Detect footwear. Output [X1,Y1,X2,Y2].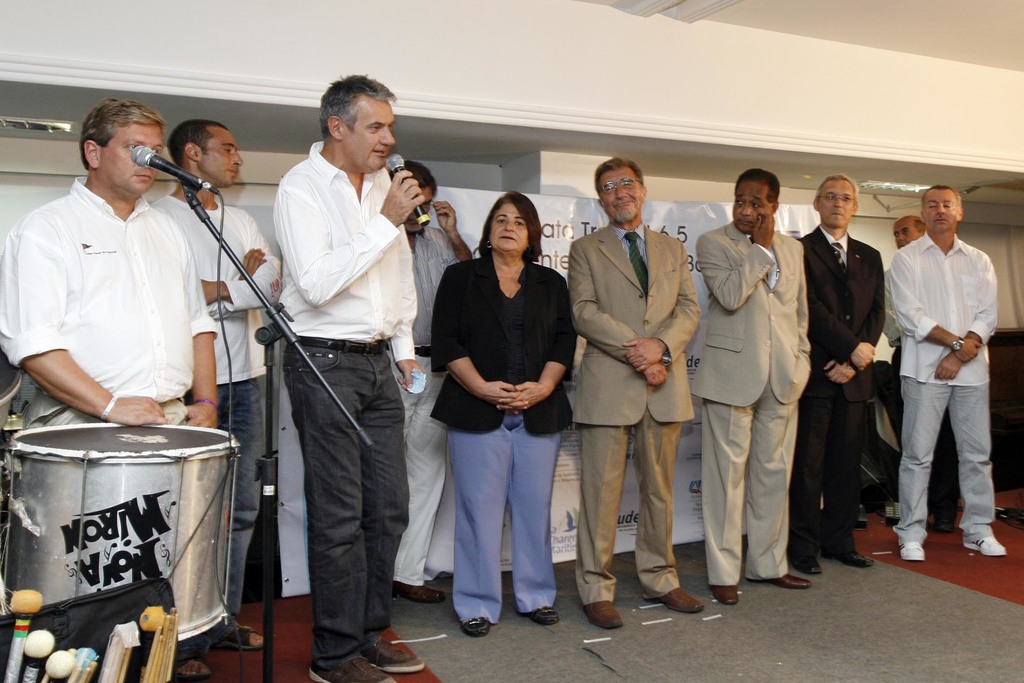
[392,577,446,604].
